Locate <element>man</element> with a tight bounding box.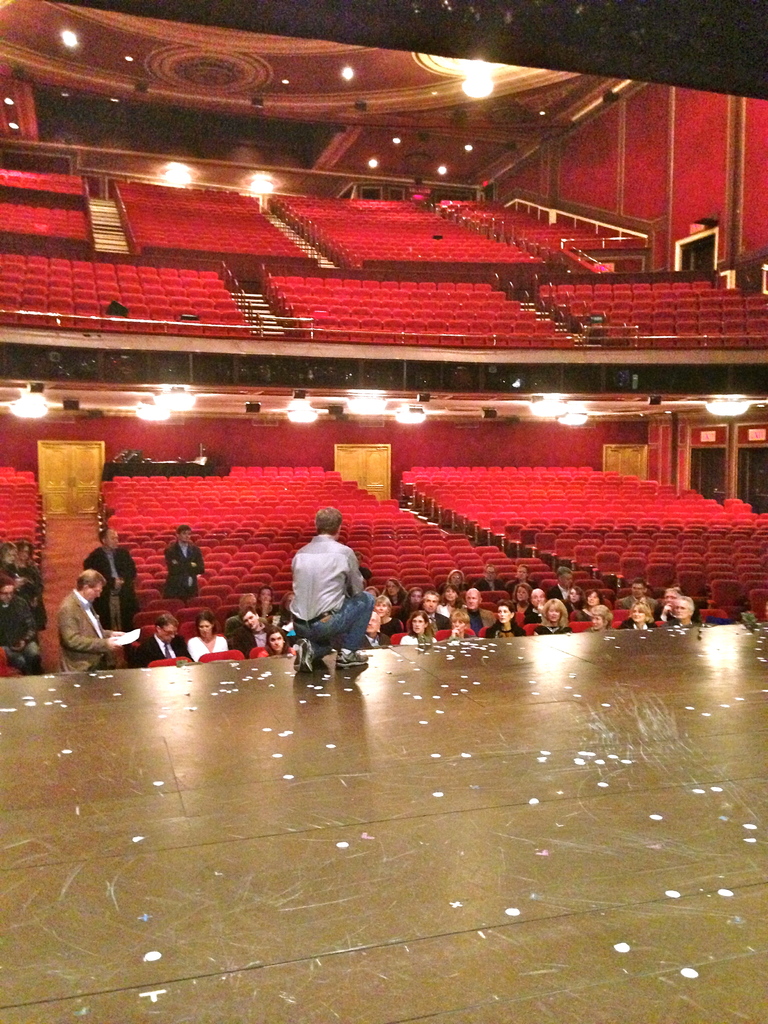
0,572,47,676.
